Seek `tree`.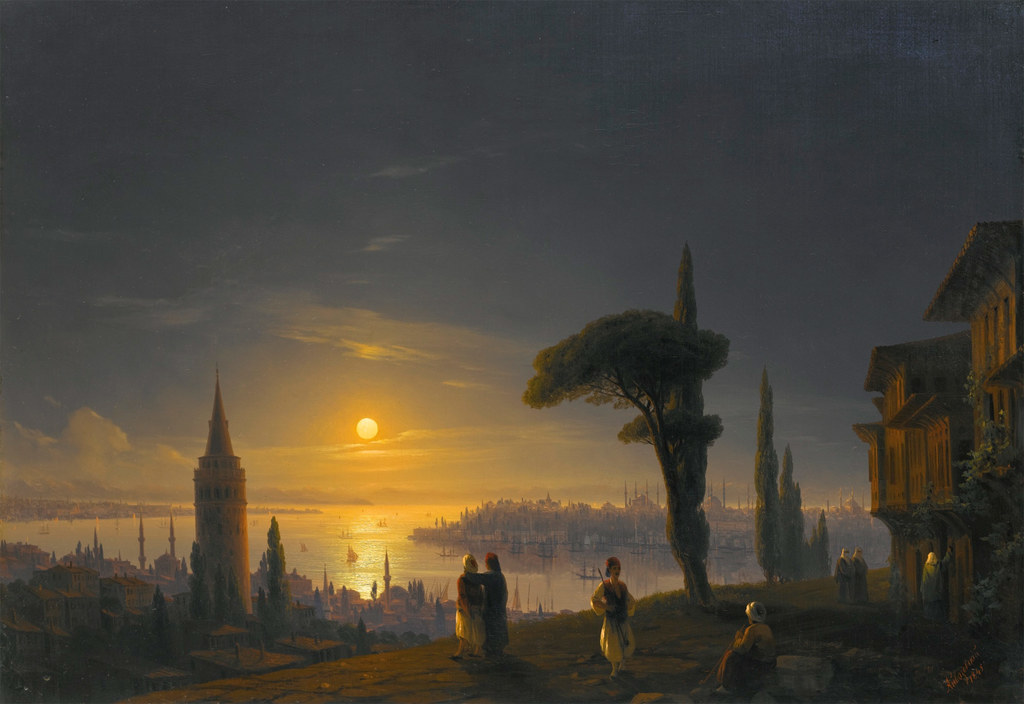
detection(265, 514, 295, 634).
